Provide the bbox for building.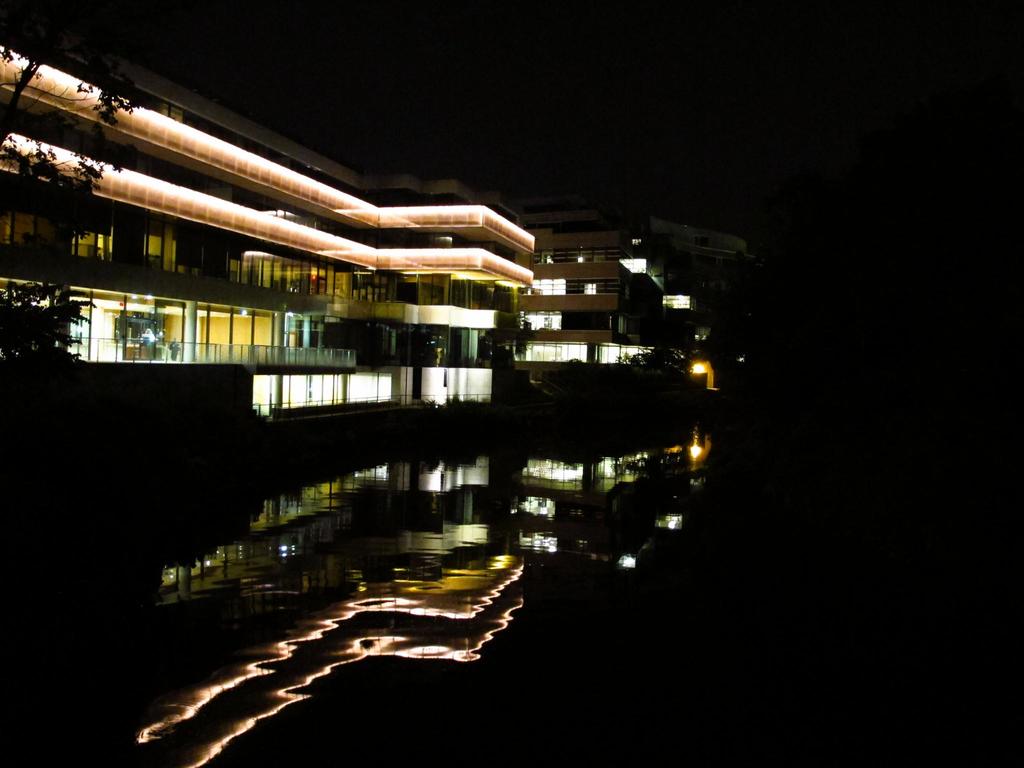
box(0, 10, 771, 447).
